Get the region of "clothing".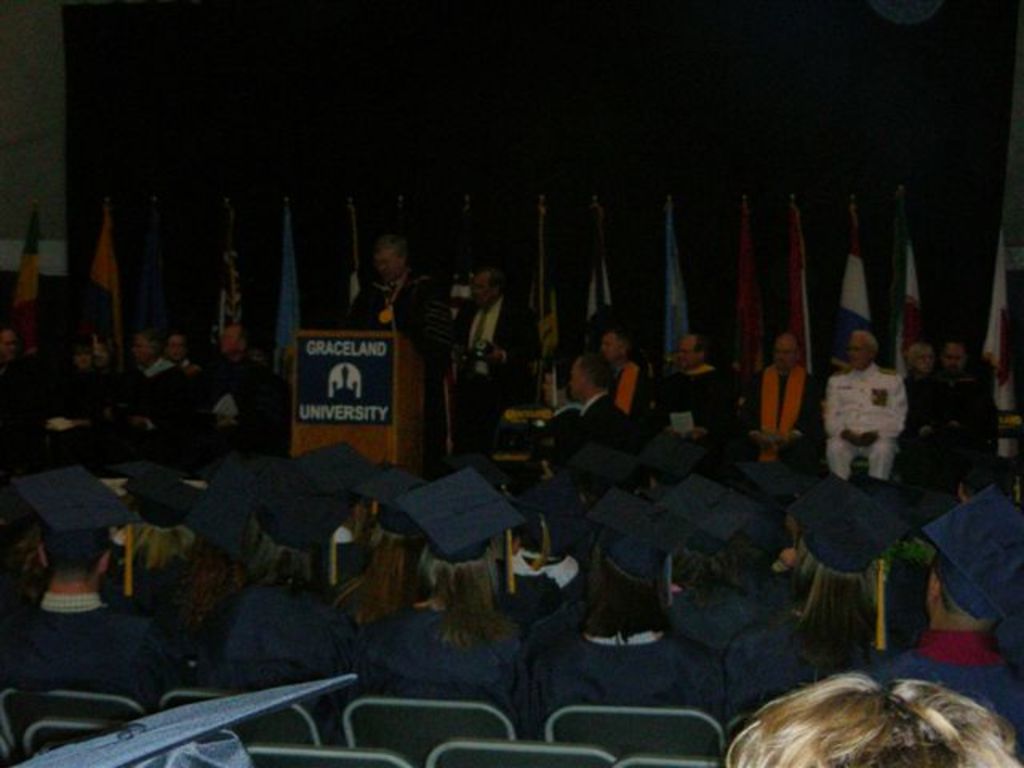
[x1=339, y1=277, x2=434, y2=379].
